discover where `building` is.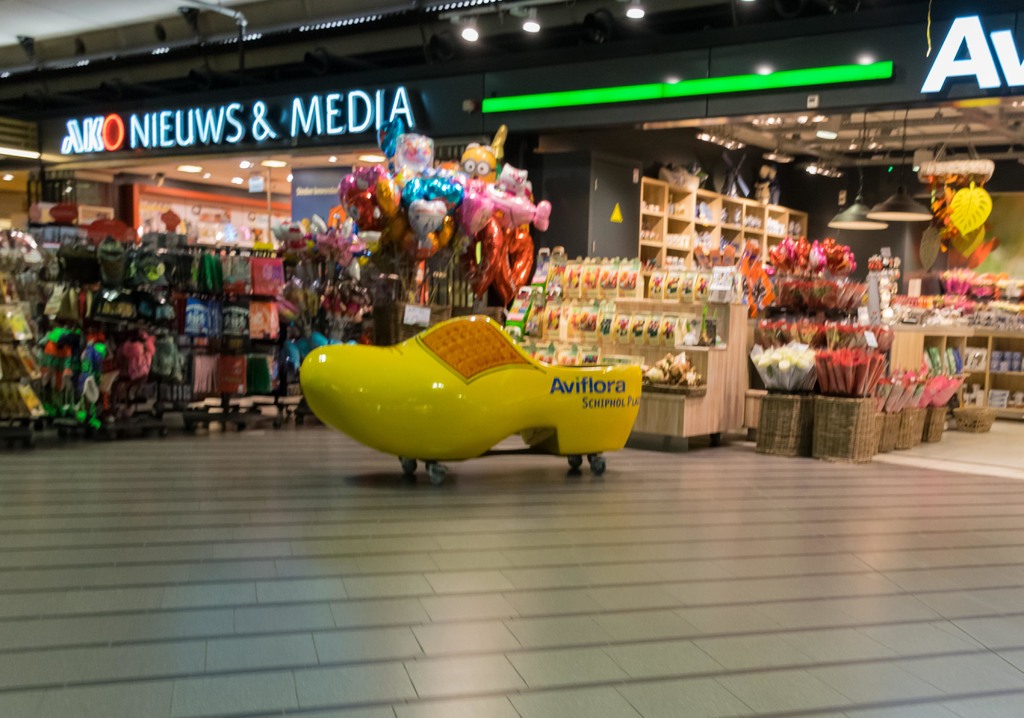
Discovered at x1=0 y1=0 x2=1023 y2=717.
